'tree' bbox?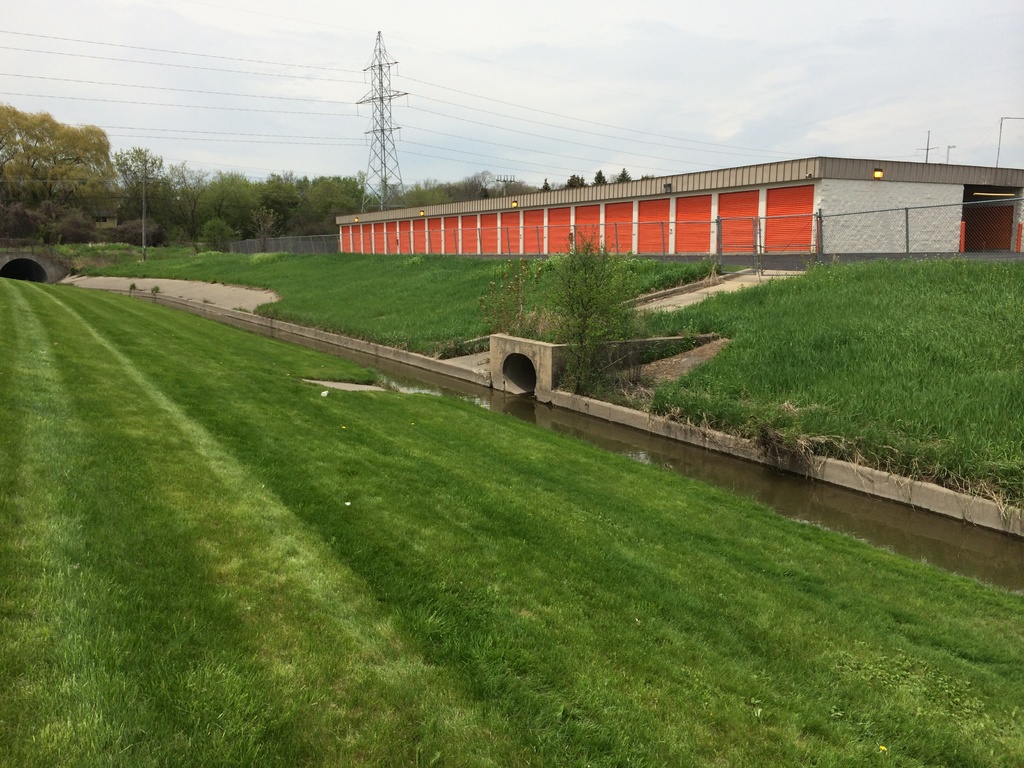
0/98/111/275
